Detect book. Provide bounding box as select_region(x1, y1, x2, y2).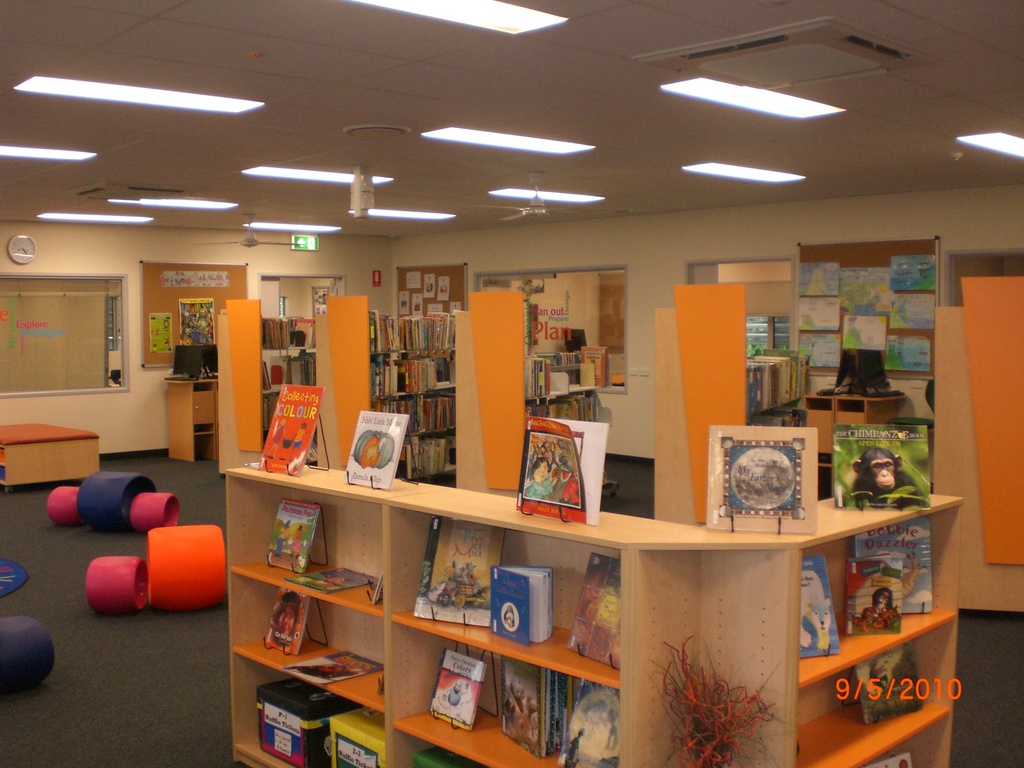
select_region(516, 415, 615, 527).
